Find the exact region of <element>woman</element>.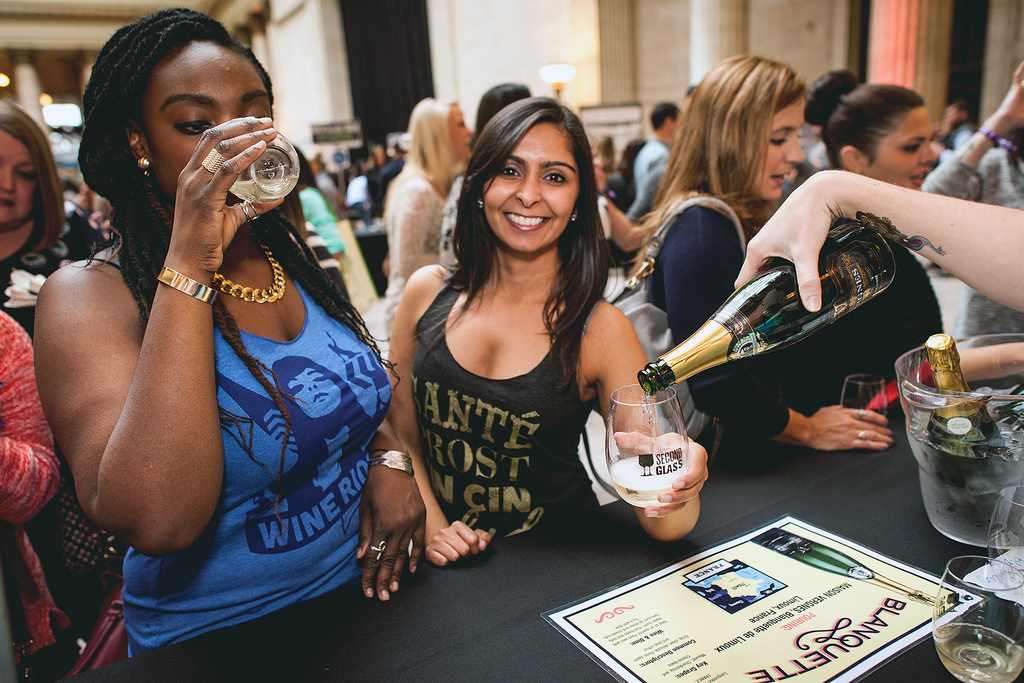
Exact region: l=621, t=52, r=895, b=450.
